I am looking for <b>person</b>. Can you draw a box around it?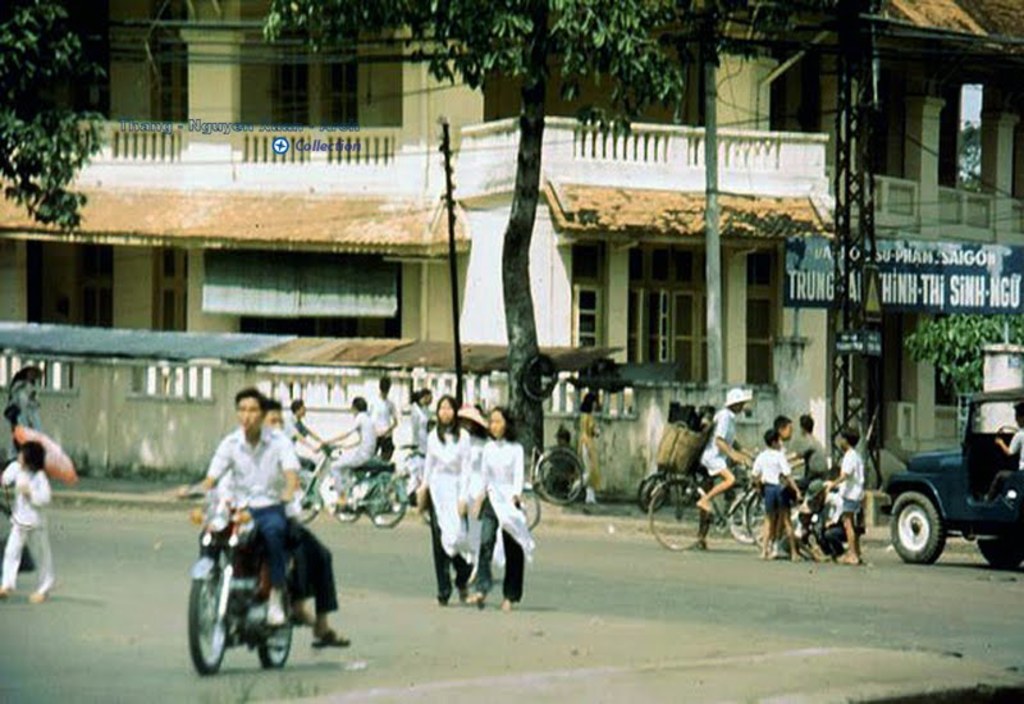
Sure, the bounding box is 577/392/605/513.
